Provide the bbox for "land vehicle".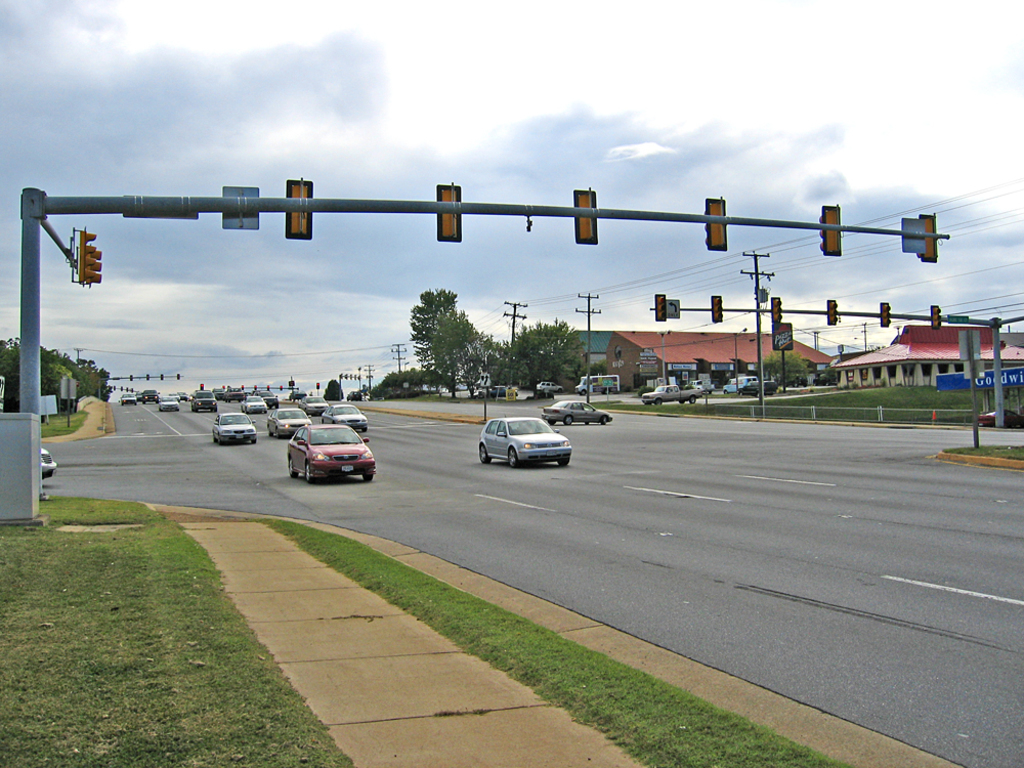
<box>581,377,620,390</box>.
